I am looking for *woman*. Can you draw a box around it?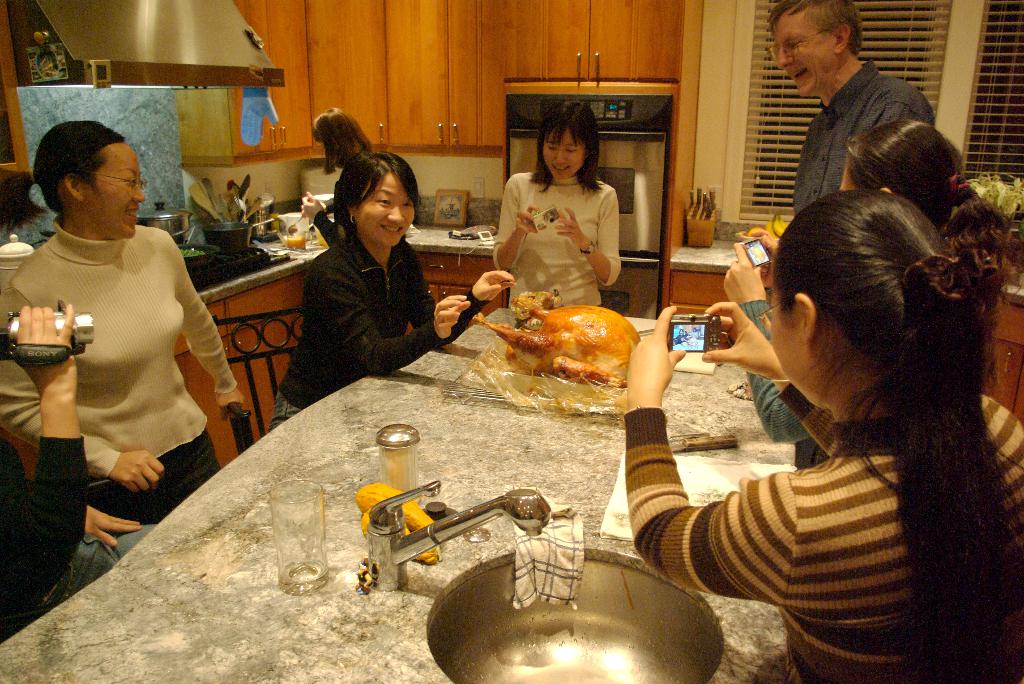
Sure, the bounding box is <region>0, 121, 255, 528</region>.
